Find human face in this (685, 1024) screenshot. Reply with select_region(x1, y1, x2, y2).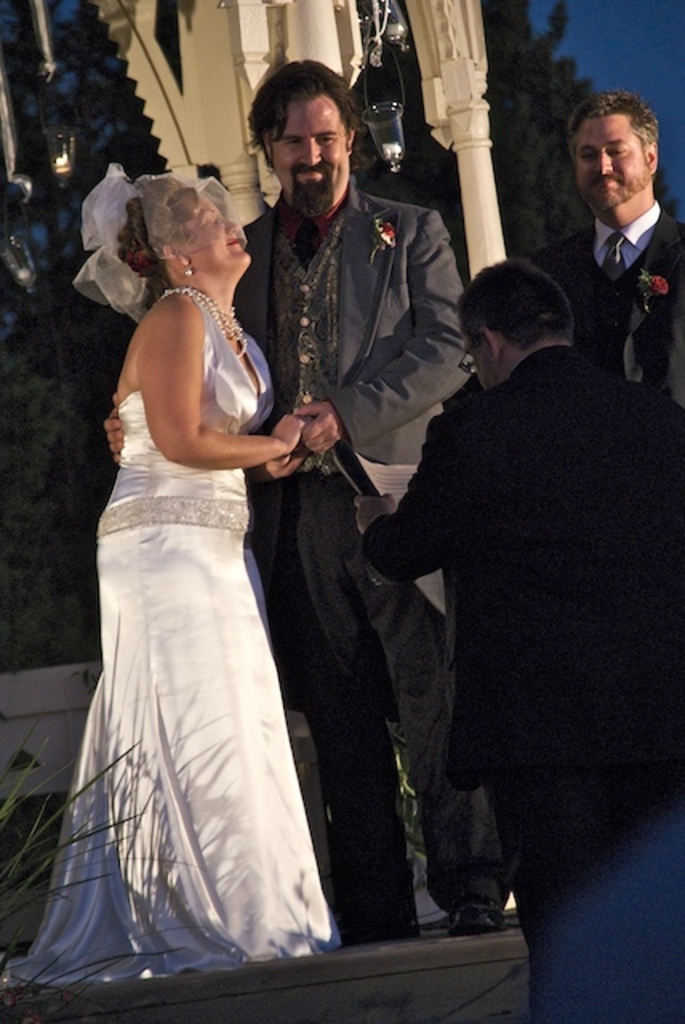
select_region(267, 104, 346, 208).
